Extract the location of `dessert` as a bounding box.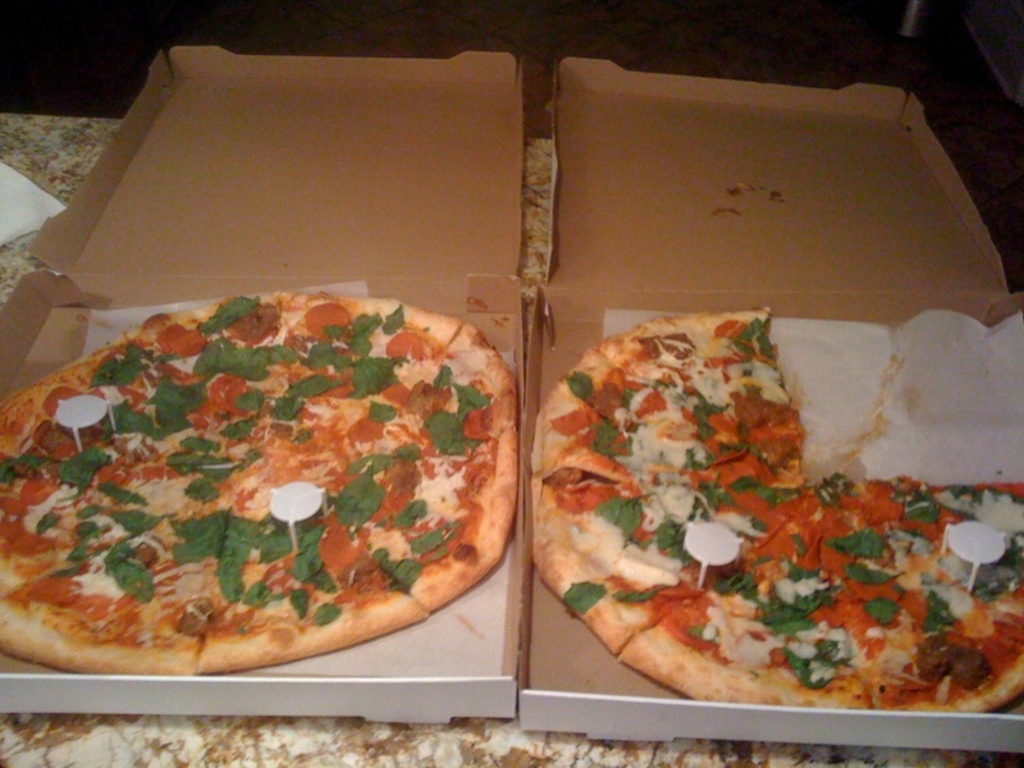
(x1=0, y1=297, x2=521, y2=660).
